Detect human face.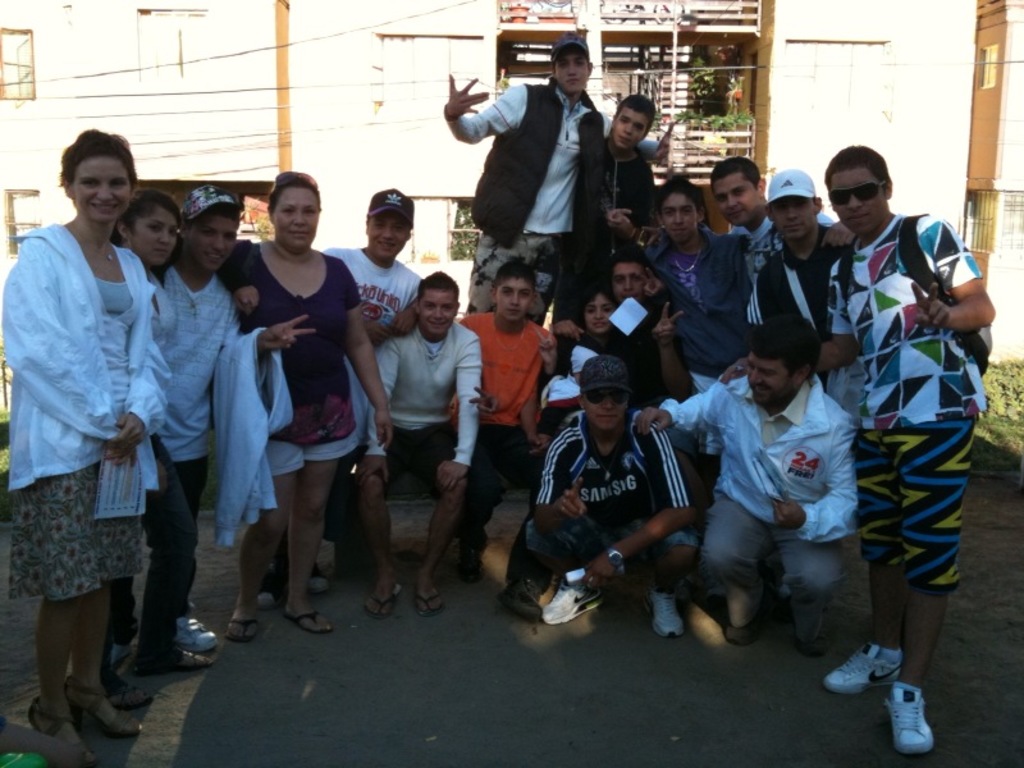
Detected at x1=612, y1=111, x2=645, y2=151.
